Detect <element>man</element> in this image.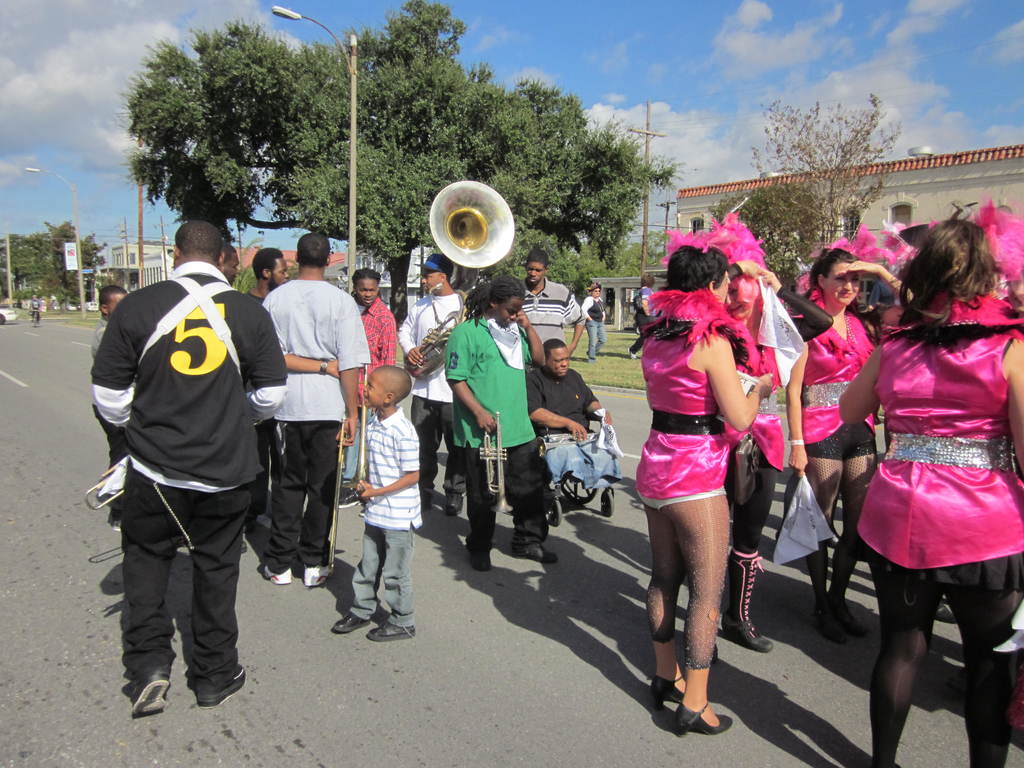
Detection: <box>221,243,248,552</box>.
